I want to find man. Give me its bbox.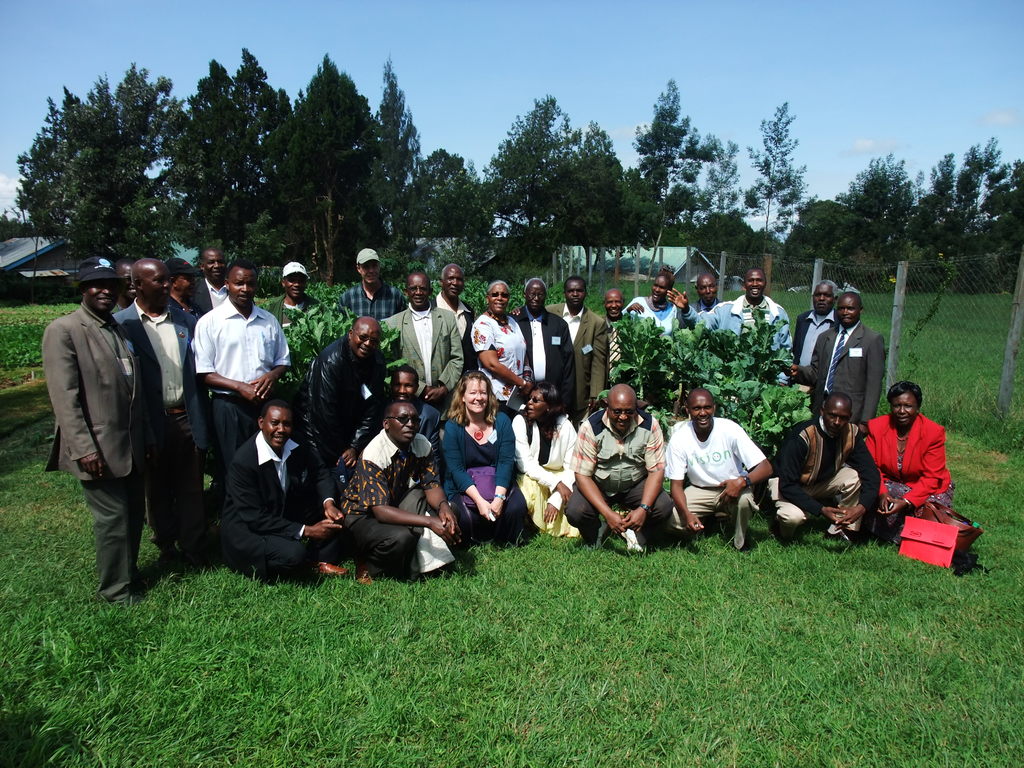
select_region(508, 269, 611, 416).
